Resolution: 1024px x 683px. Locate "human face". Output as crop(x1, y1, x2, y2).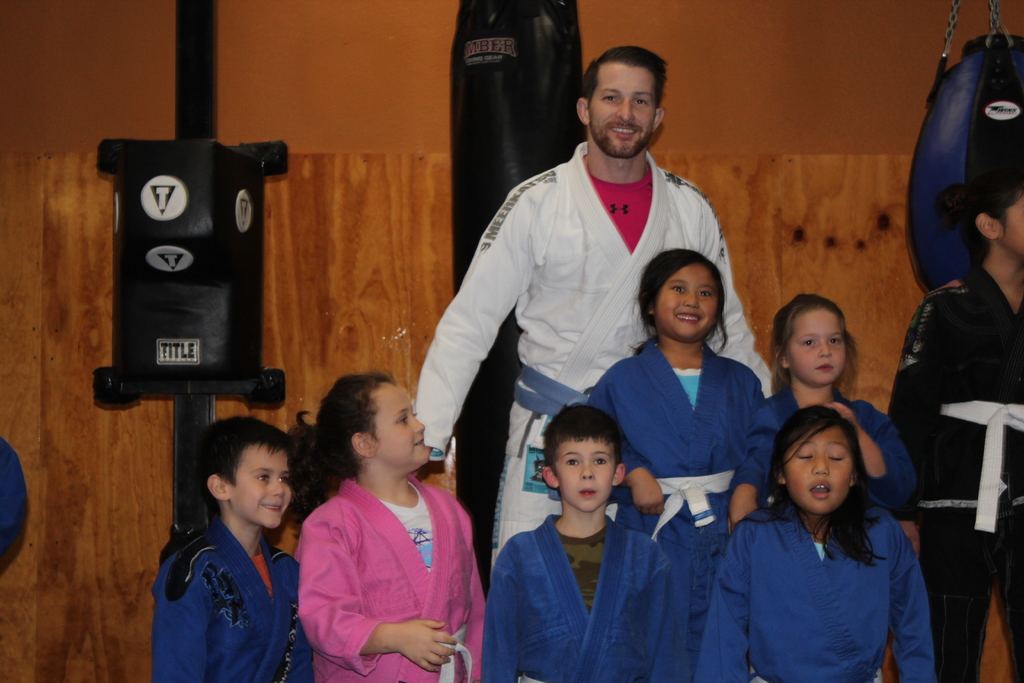
crop(781, 421, 858, 514).
